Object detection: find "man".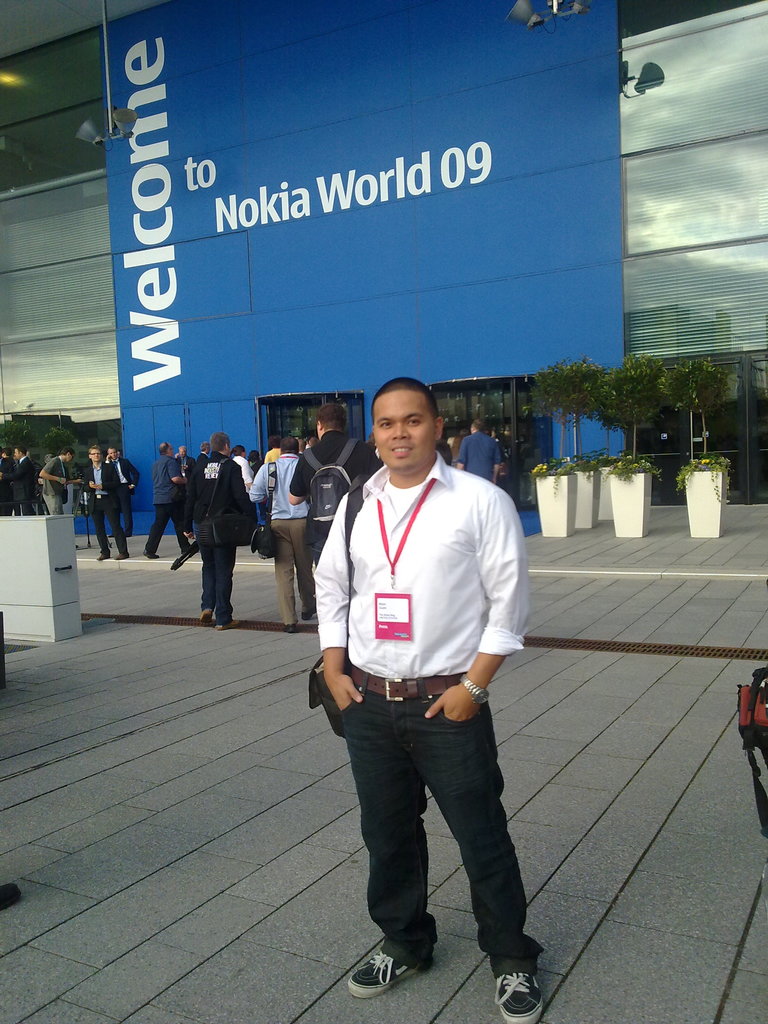
pyautogui.locateOnScreen(247, 434, 321, 637).
